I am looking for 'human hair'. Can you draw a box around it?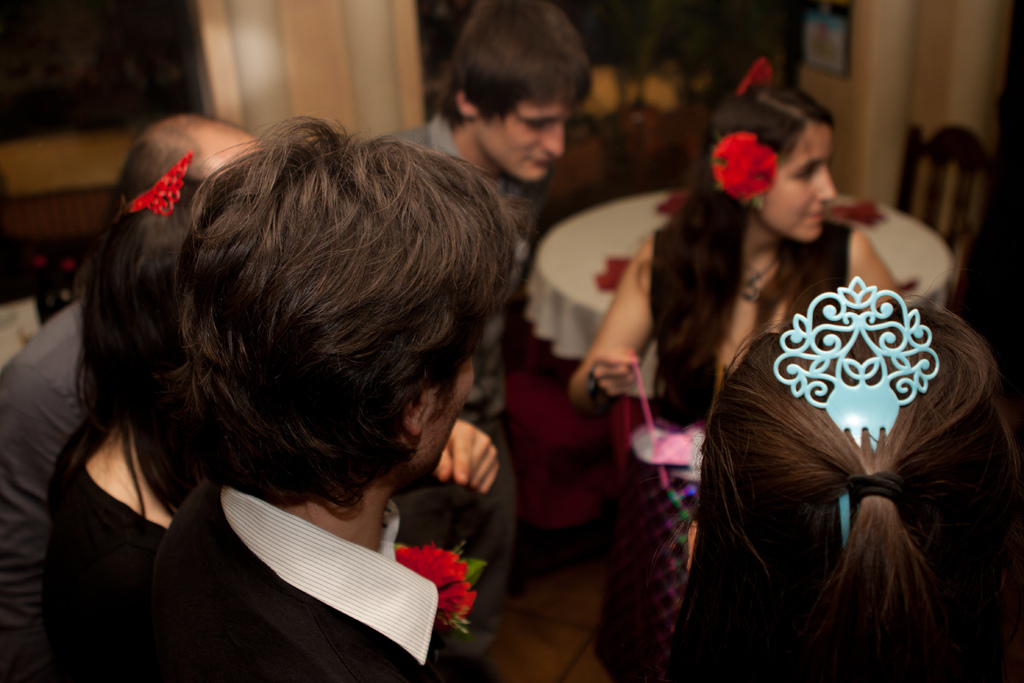
Sure, the bounding box is x1=76 y1=180 x2=218 y2=524.
